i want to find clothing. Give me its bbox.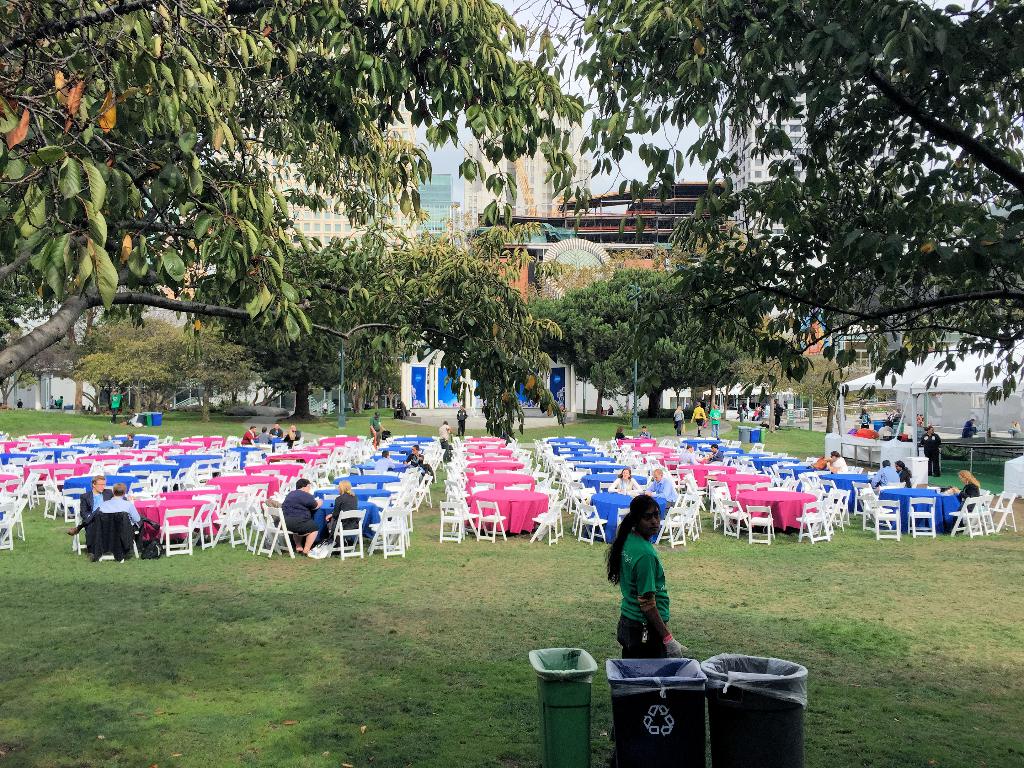
region(957, 477, 980, 513).
